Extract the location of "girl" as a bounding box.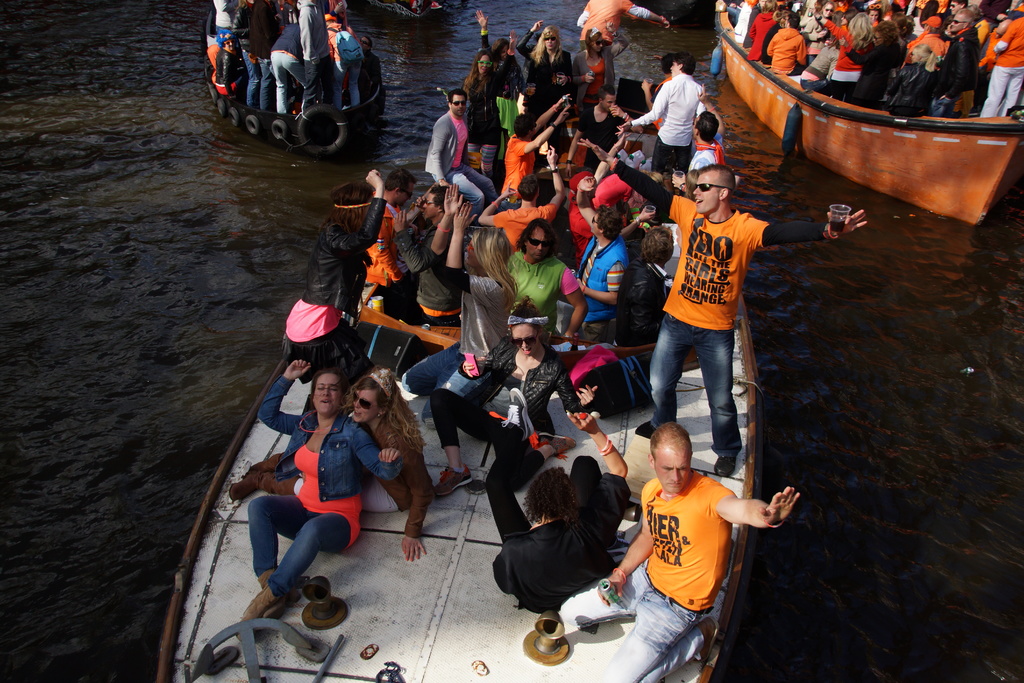
locate(879, 44, 932, 115).
